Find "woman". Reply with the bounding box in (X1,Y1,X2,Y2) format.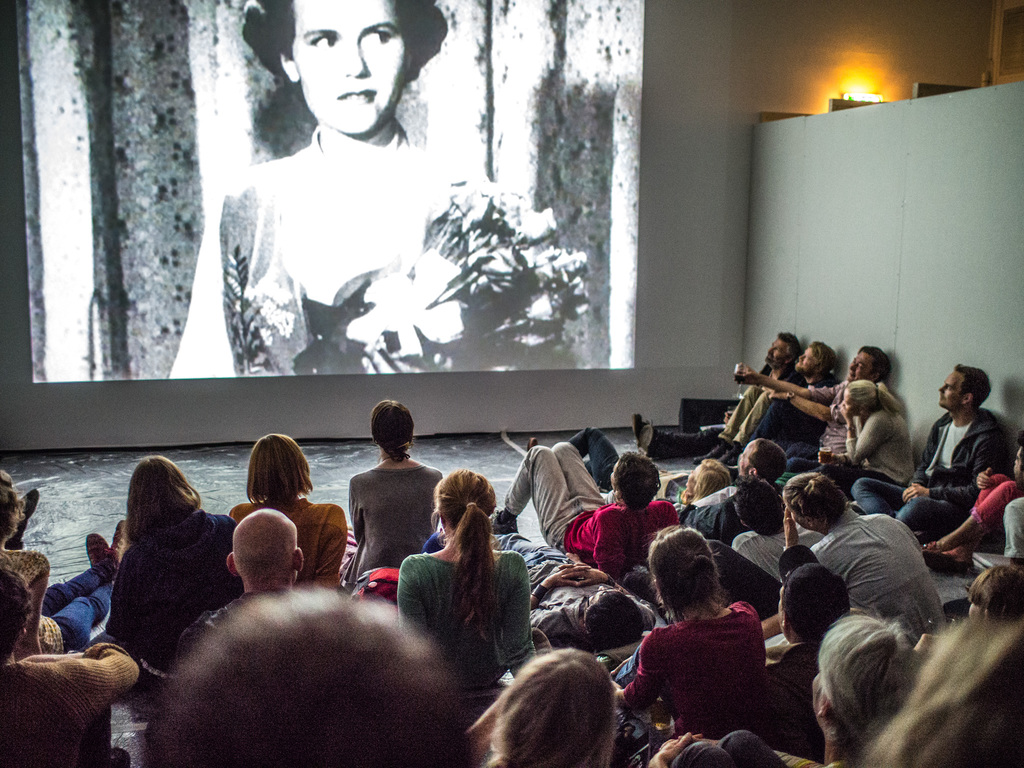
(227,424,355,590).
